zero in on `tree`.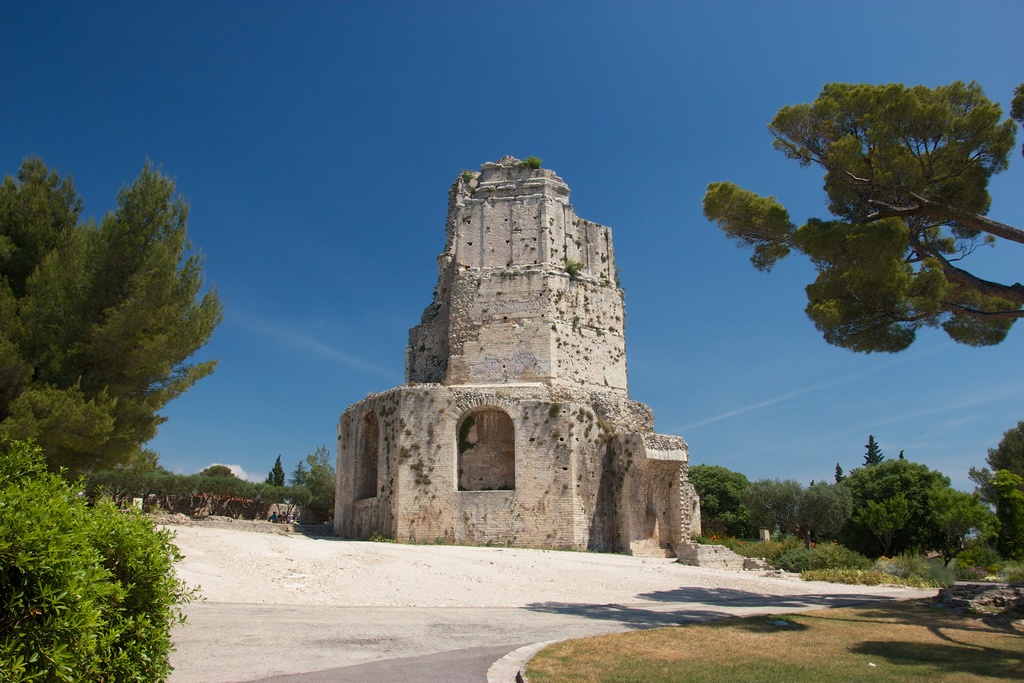
Zeroed in: <box>0,157,228,491</box>.
